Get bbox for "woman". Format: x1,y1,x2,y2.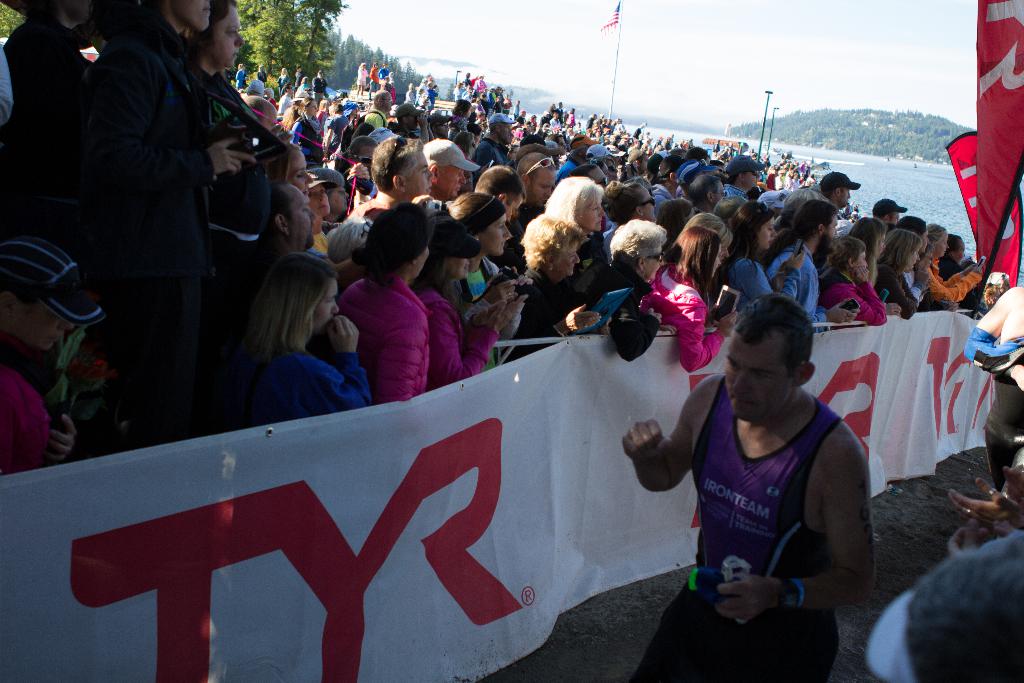
893,213,934,308.
